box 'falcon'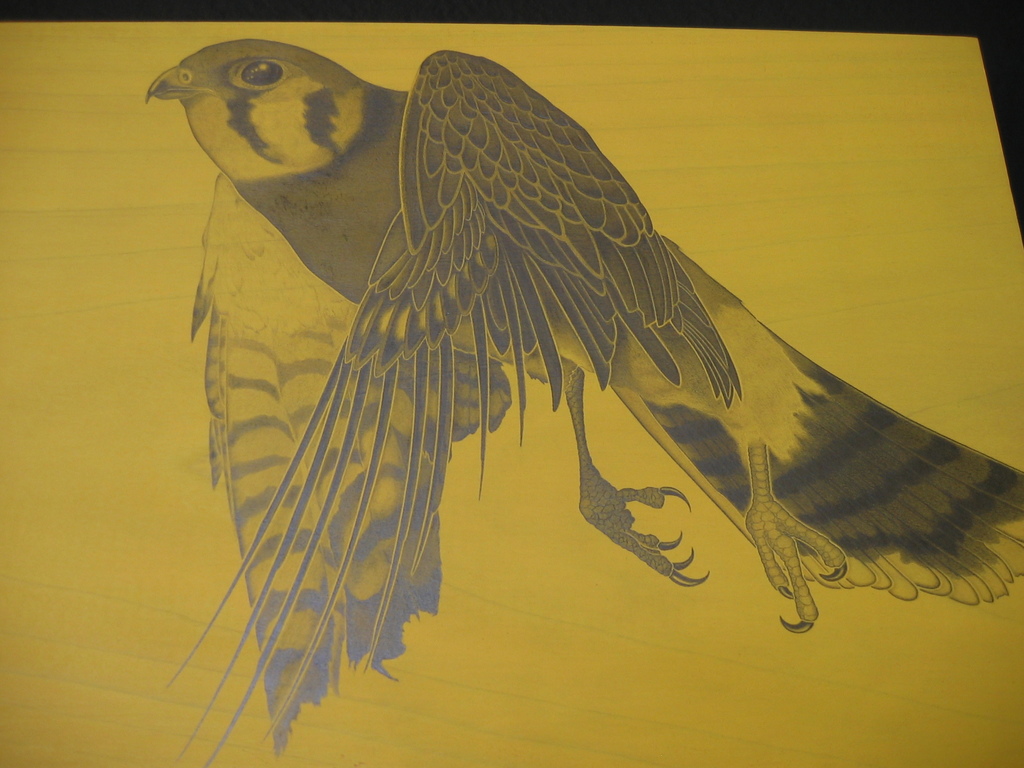
132:41:1023:767
